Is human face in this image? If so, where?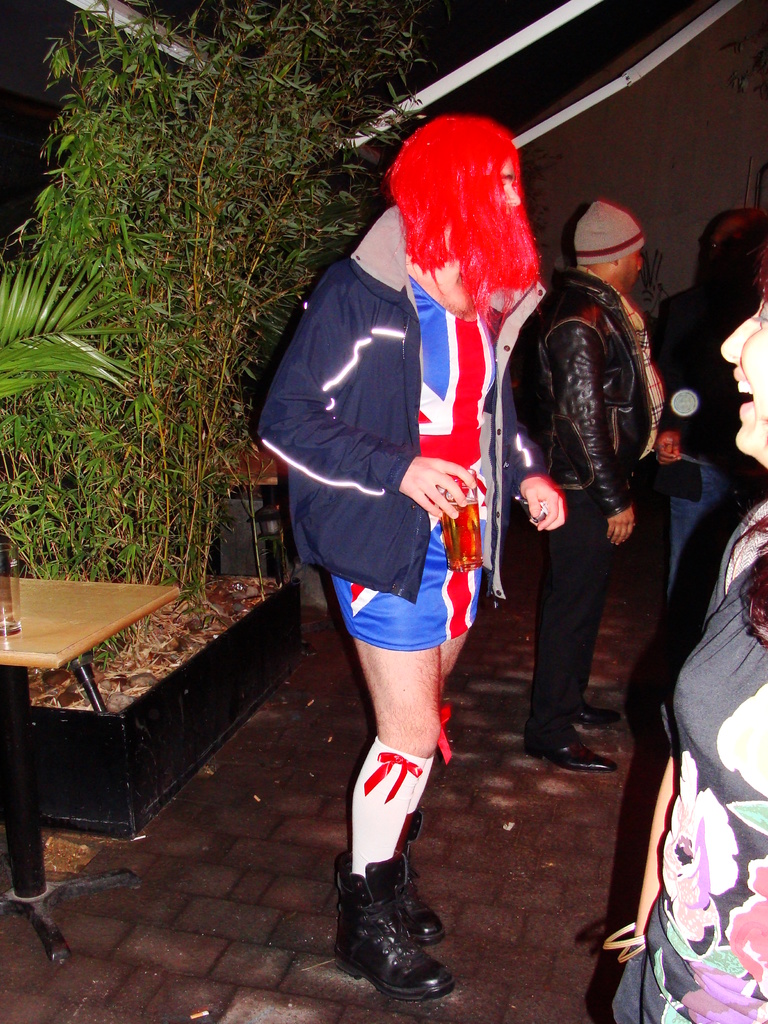
Yes, at <bbox>713, 270, 767, 461</bbox>.
